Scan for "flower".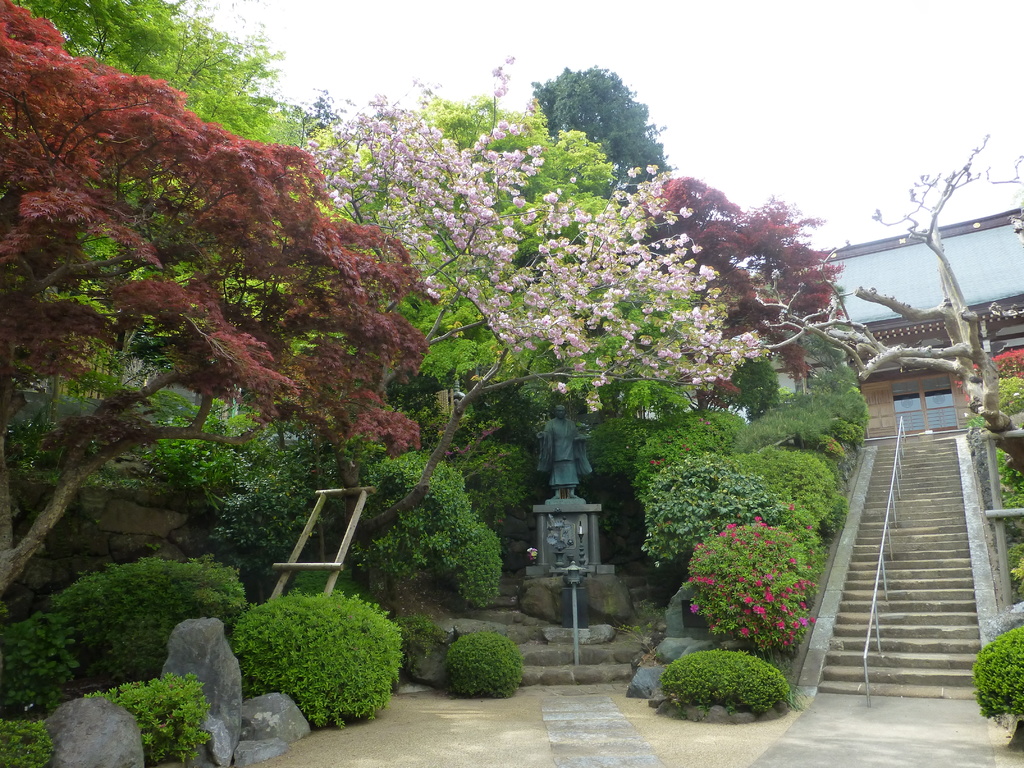
Scan result: left=782, top=497, right=795, bottom=512.
